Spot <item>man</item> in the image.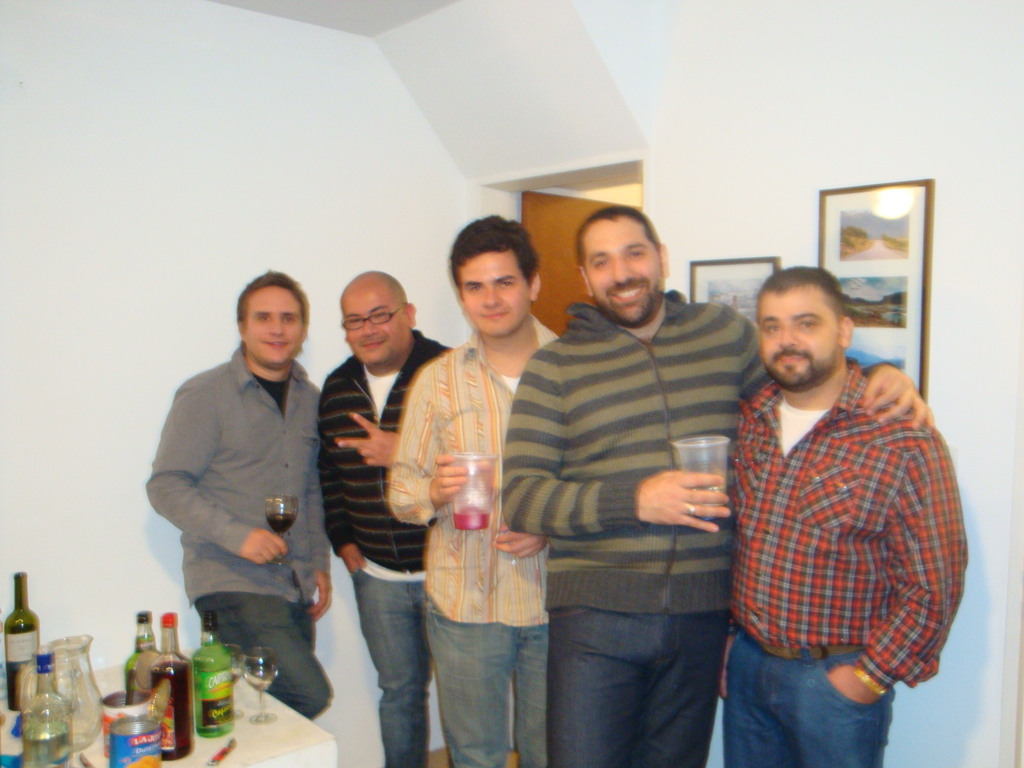
<item>man</item> found at x1=499, y1=205, x2=940, y2=767.
